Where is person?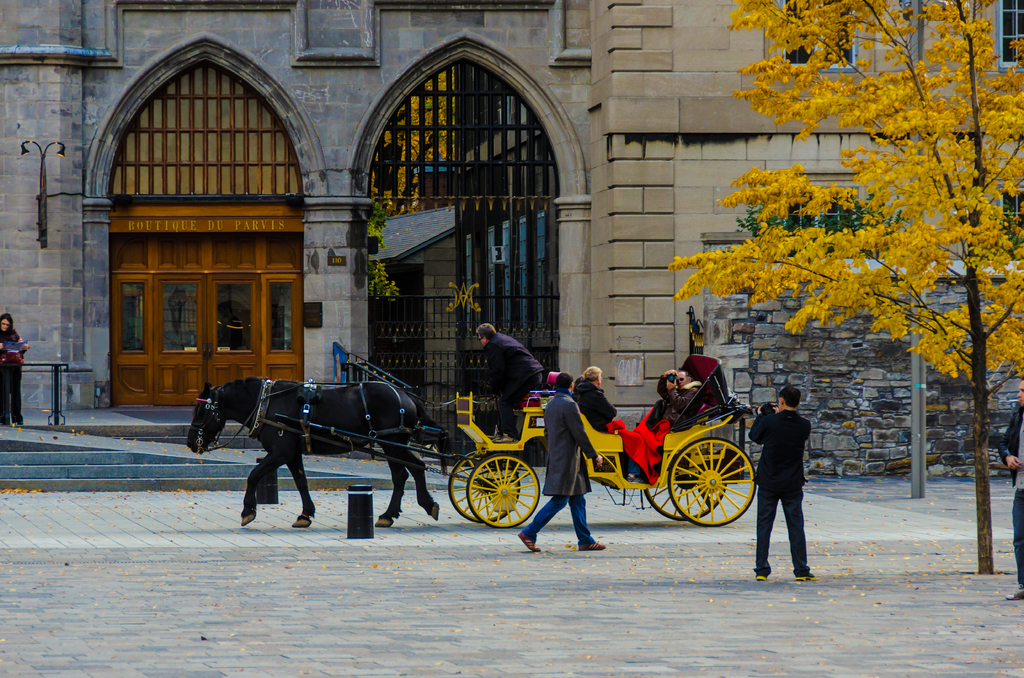
[left=473, top=323, right=546, bottom=448].
